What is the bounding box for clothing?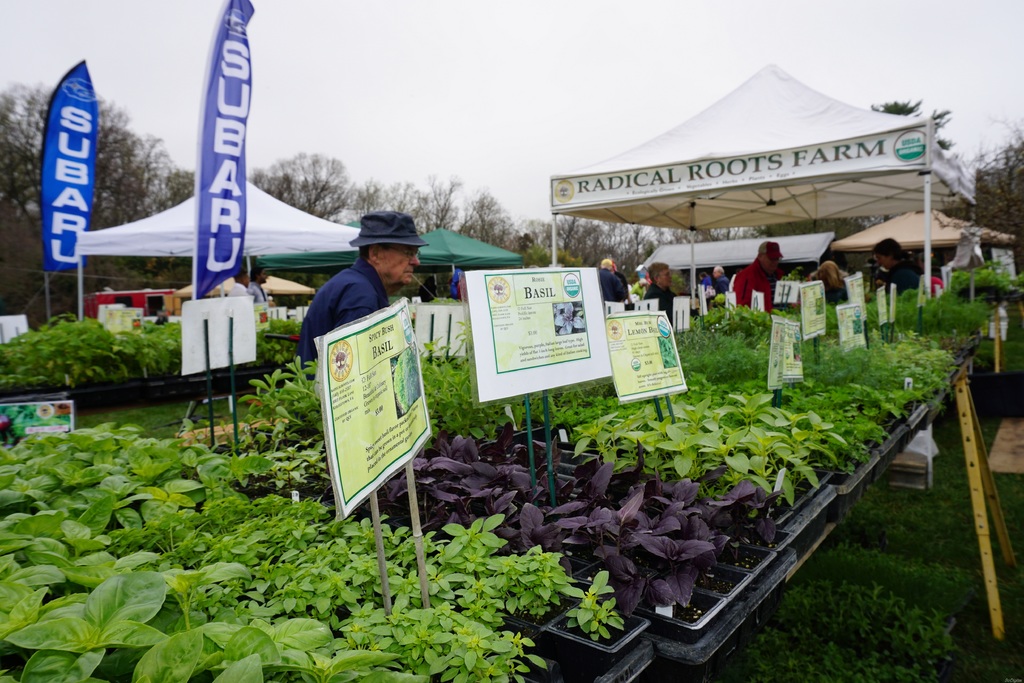
detection(714, 276, 733, 295).
